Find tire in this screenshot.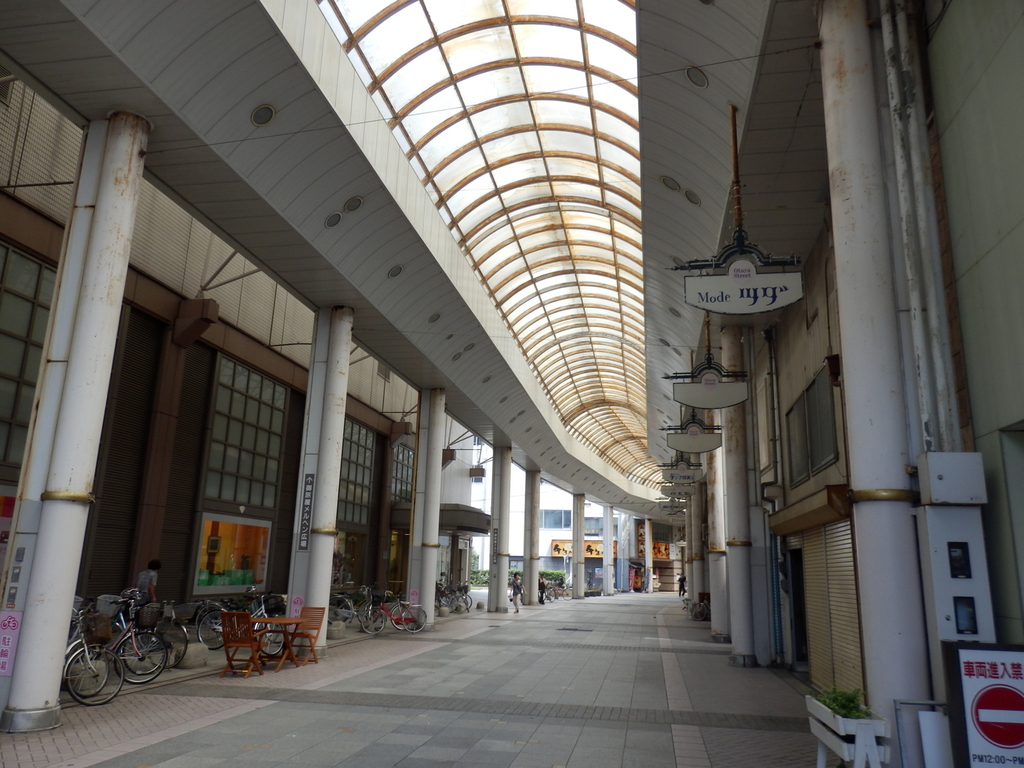
The bounding box for tire is 117, 621, 168, 674.
